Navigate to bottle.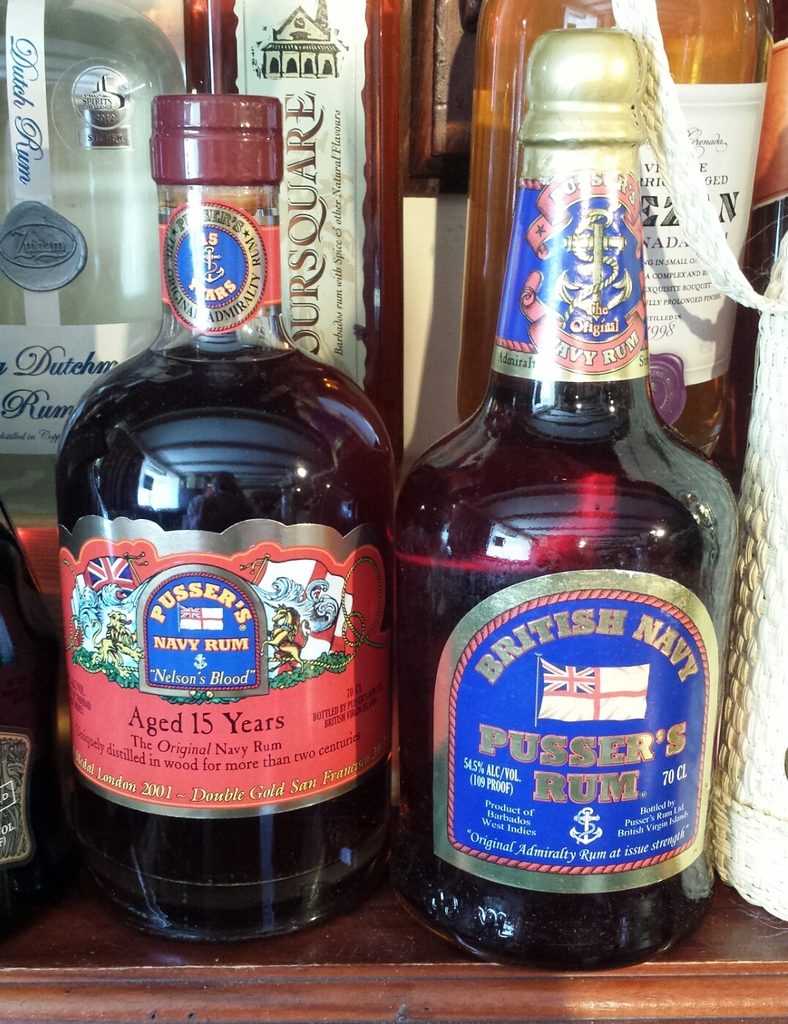
Navigation target: (394, 28, 733, 971).
